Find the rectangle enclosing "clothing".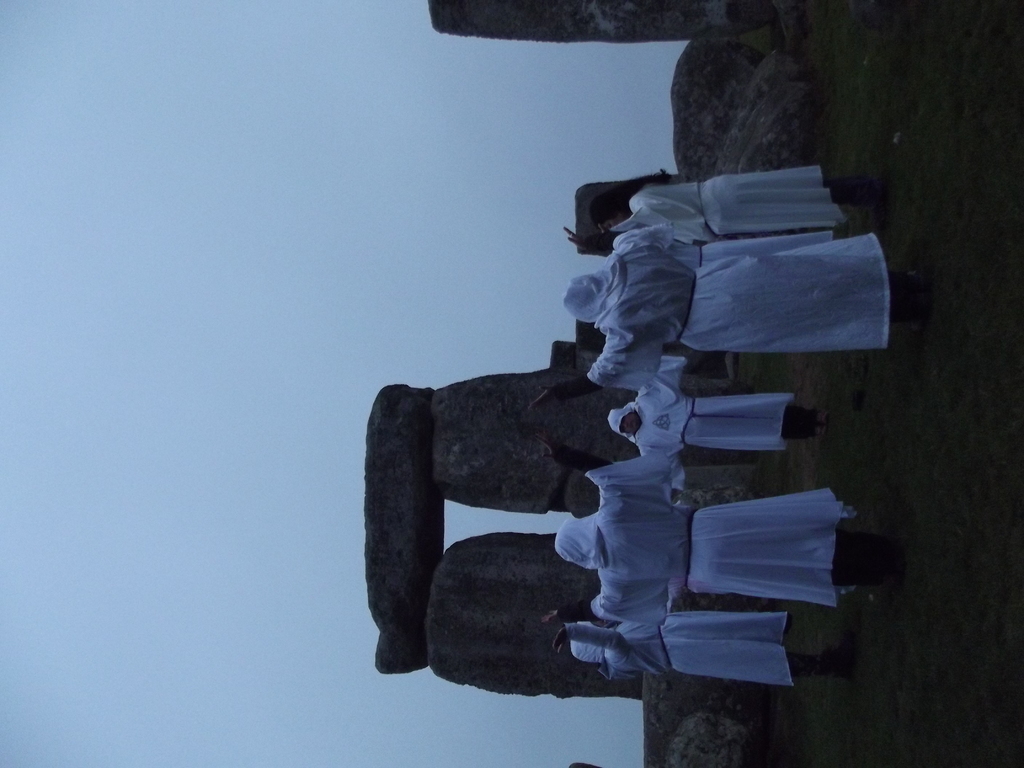
left=615, top=168, right=840, bottom=236.
